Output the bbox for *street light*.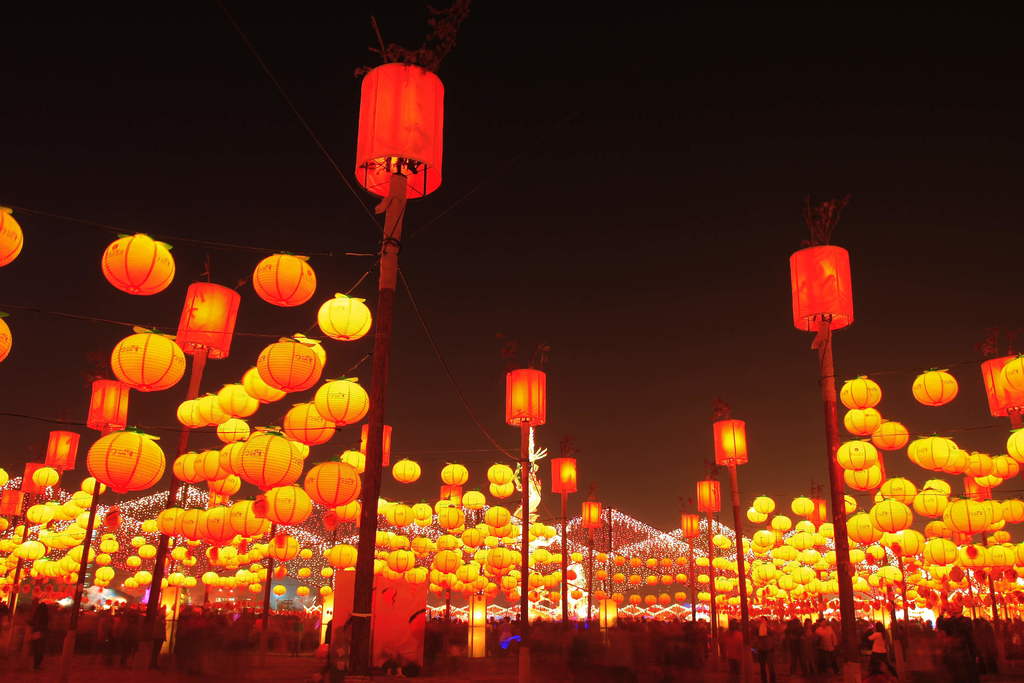
{"x1": 6, "y1": 462, "x2": 56, "y2": 625}.
